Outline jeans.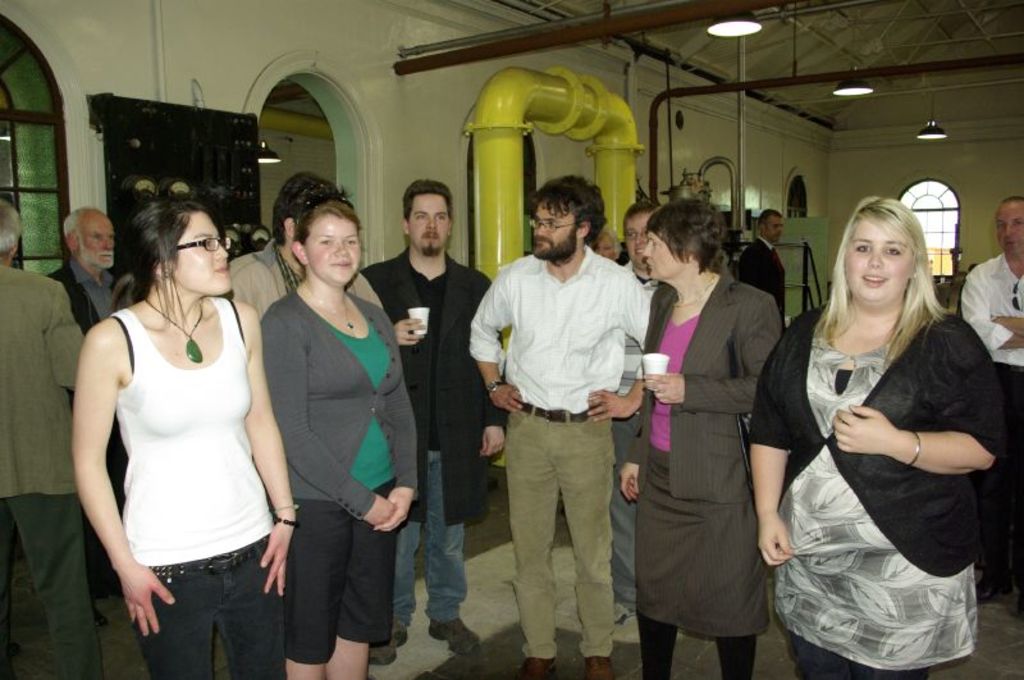
Outline: x1=795 y1=630 x2=937 y2=679.
